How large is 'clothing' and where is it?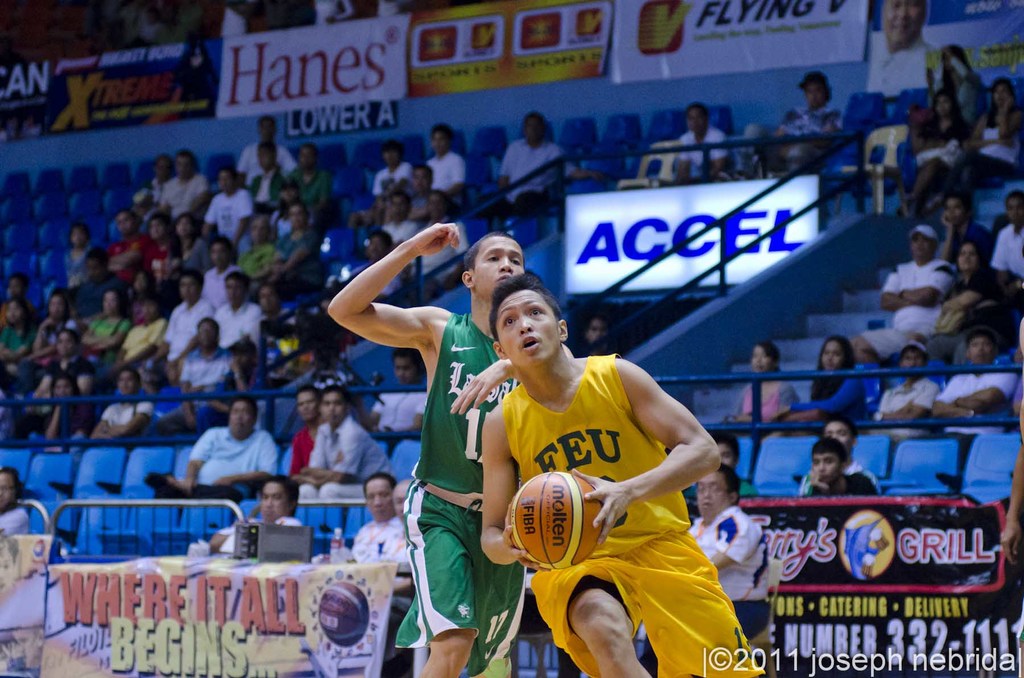
Bounding box: (182,236,213,270).
